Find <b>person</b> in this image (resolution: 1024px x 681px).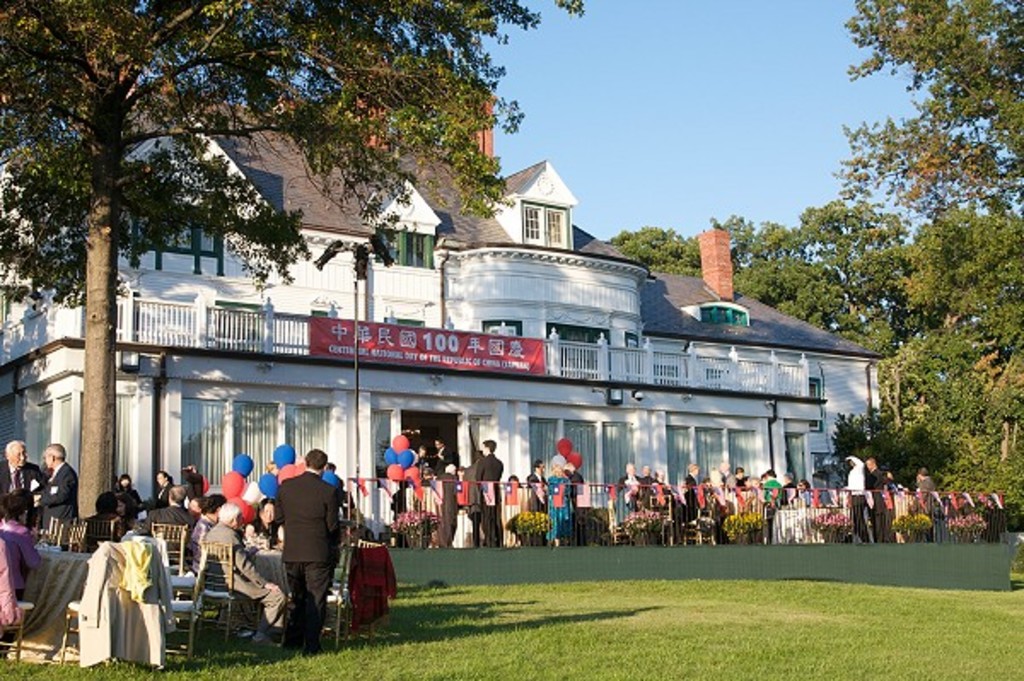
{"left": 201, "top": 502, "right": 290, "bottom": 628}.
